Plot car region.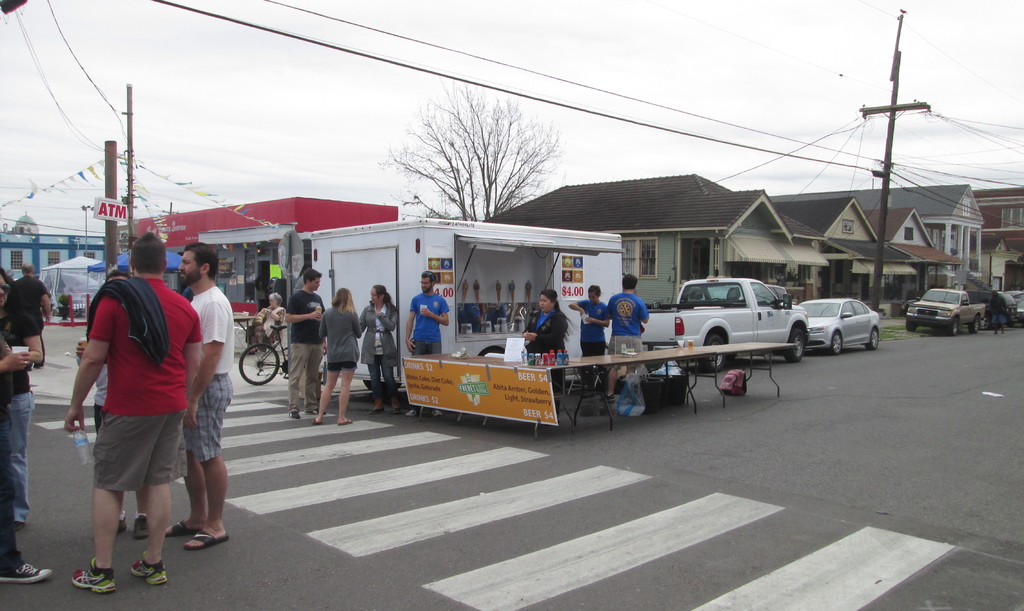
Plotted at Rect(797, 295, 880, 356).
